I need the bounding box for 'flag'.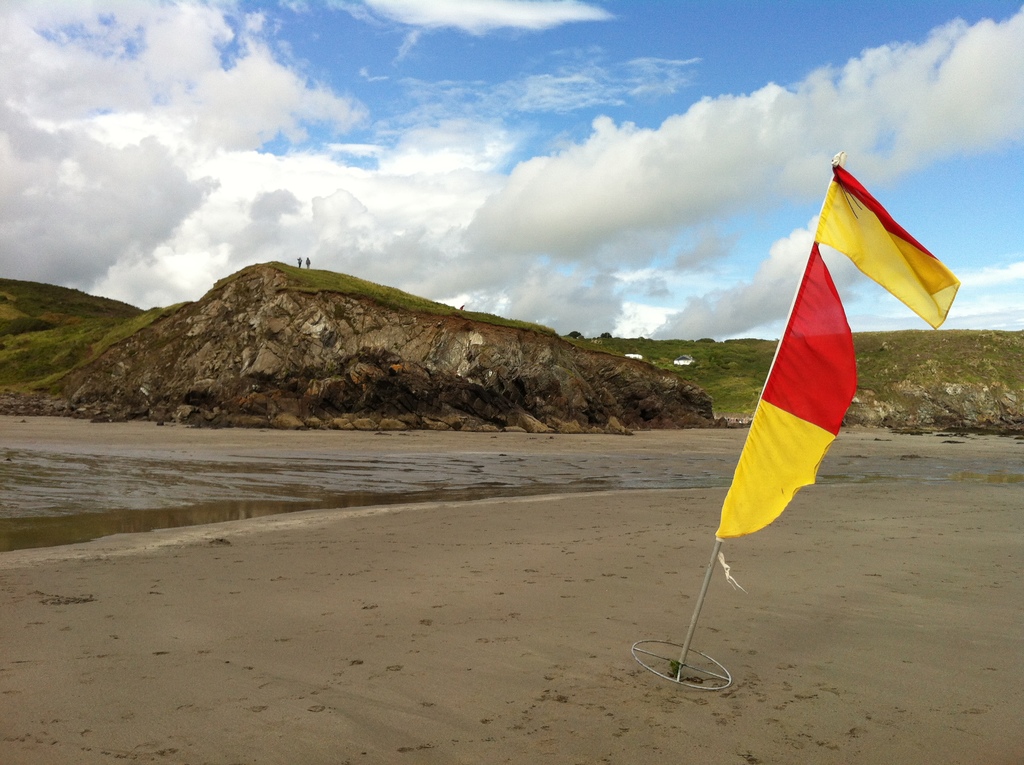
Here it is: 714, 240, 866, 546.
